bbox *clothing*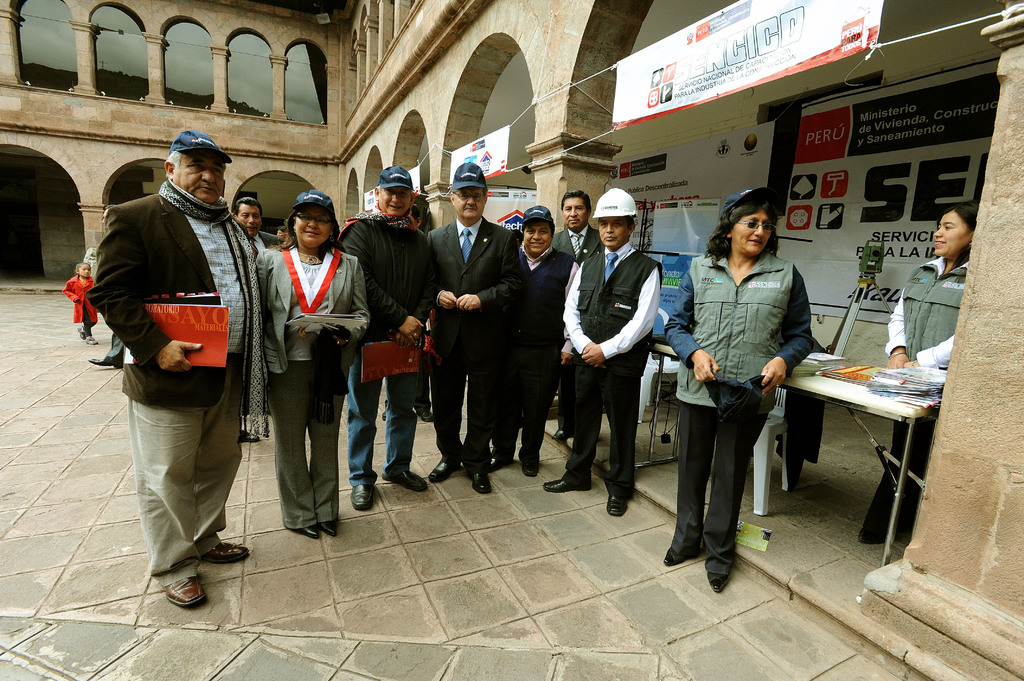
(x1=126, y1=397, x2=250, y2=583)
